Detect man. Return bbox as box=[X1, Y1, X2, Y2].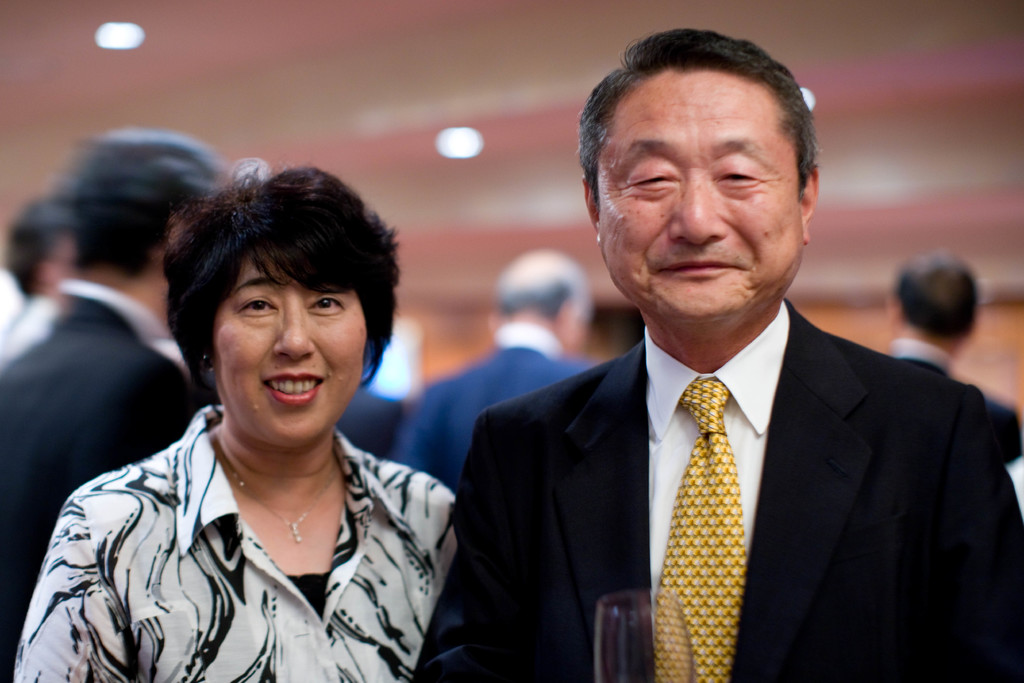
box=[380, 245, 609, 498].
